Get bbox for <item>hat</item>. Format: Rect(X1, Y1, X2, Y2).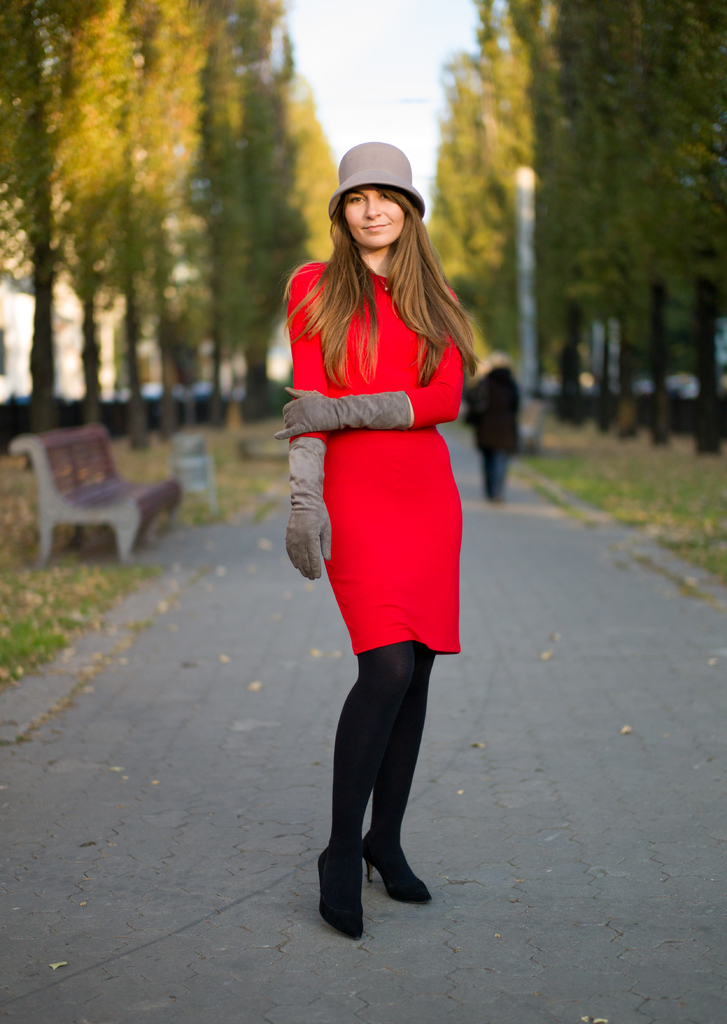
Rect(323, 140, 427, 228).
